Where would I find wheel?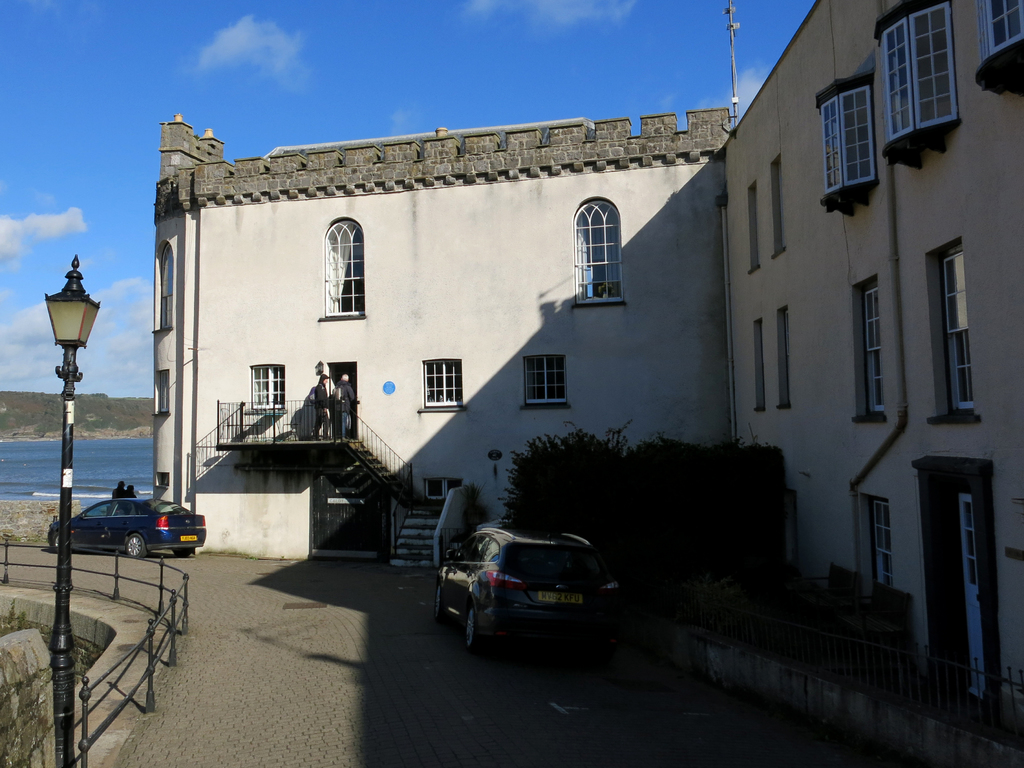
At bbox=[128, 537, 148, 561].
